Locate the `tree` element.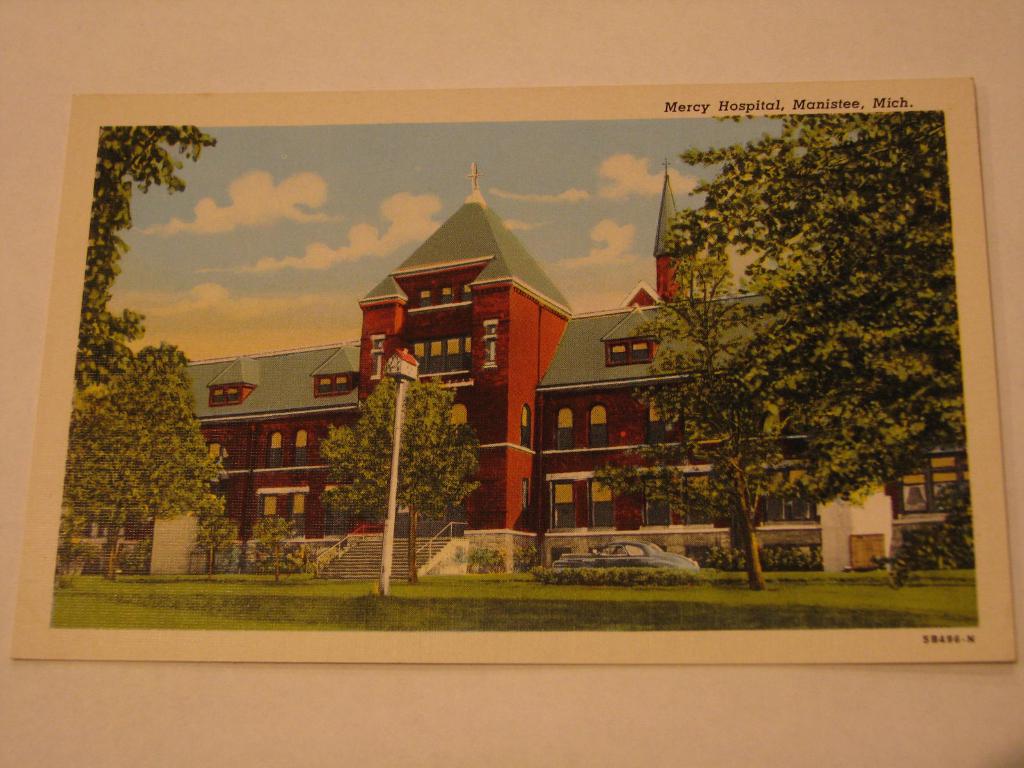
Element bbox: bbox(63, 341, 228, 577).
